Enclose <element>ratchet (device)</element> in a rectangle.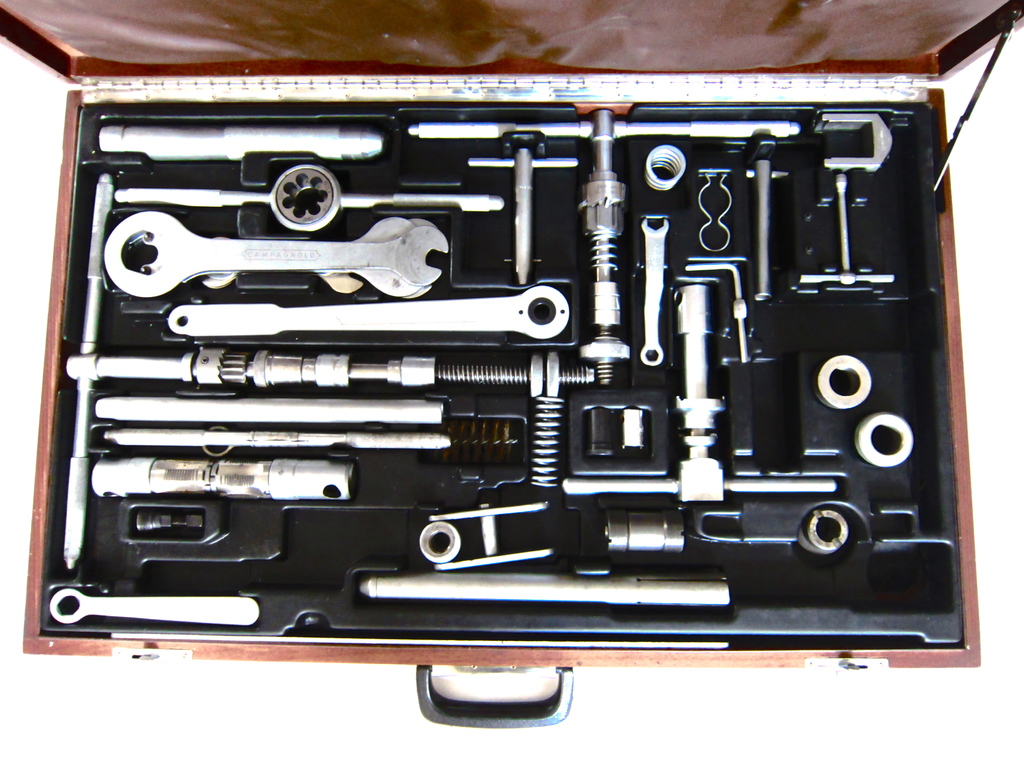
(102,426,454,454).
